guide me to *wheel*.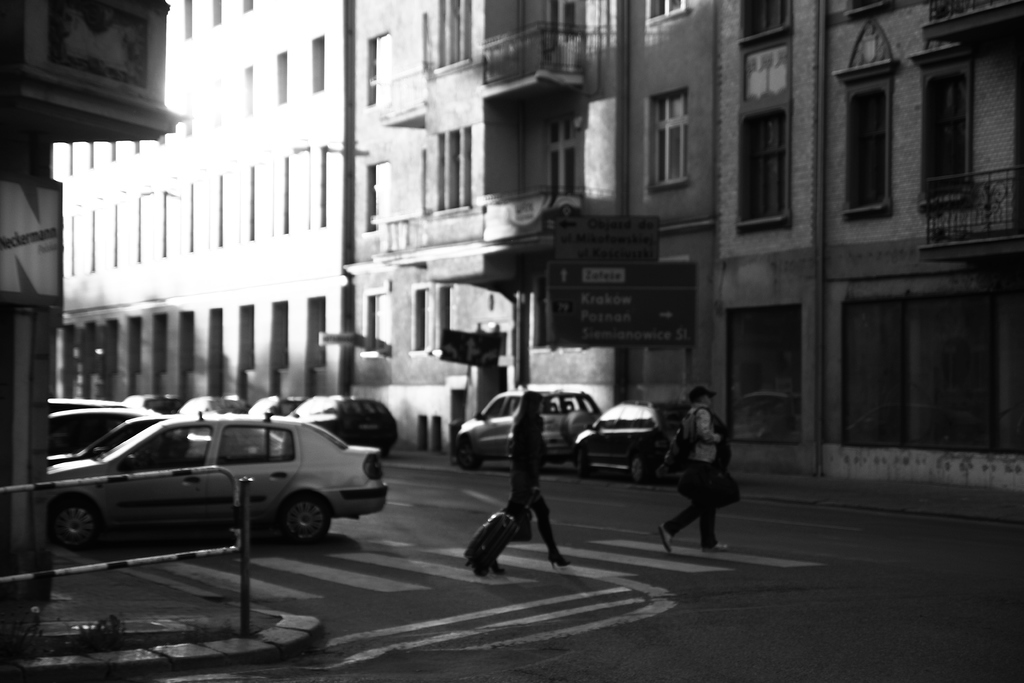
Guidance: [left=276, top=493, right=333, bottom=551].
